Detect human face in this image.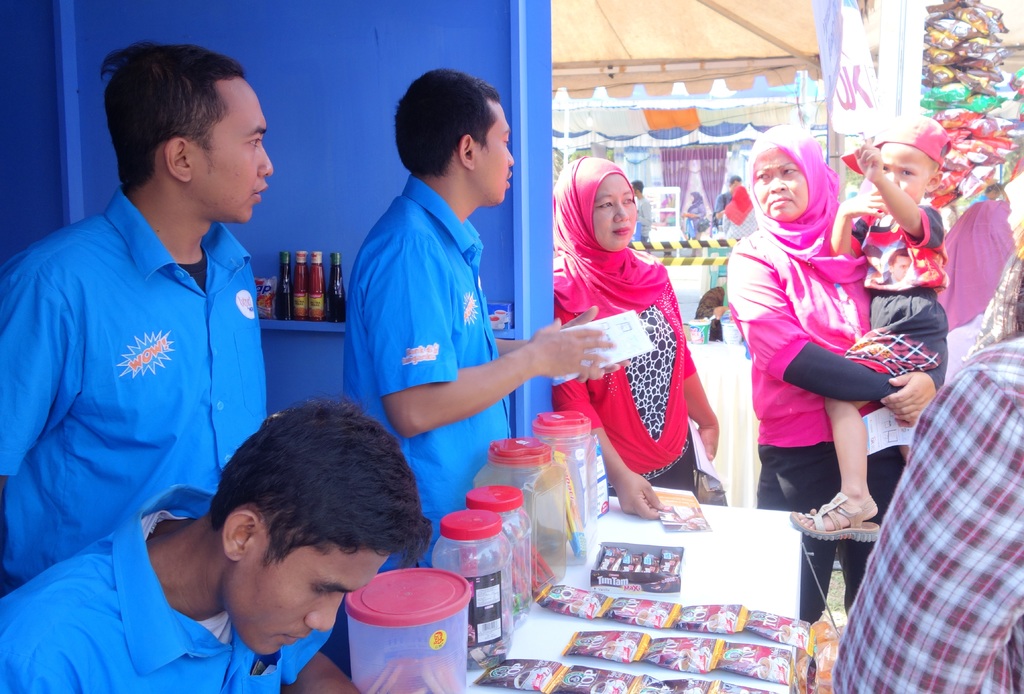
Detection: rect(221, 549, 381, 657).
